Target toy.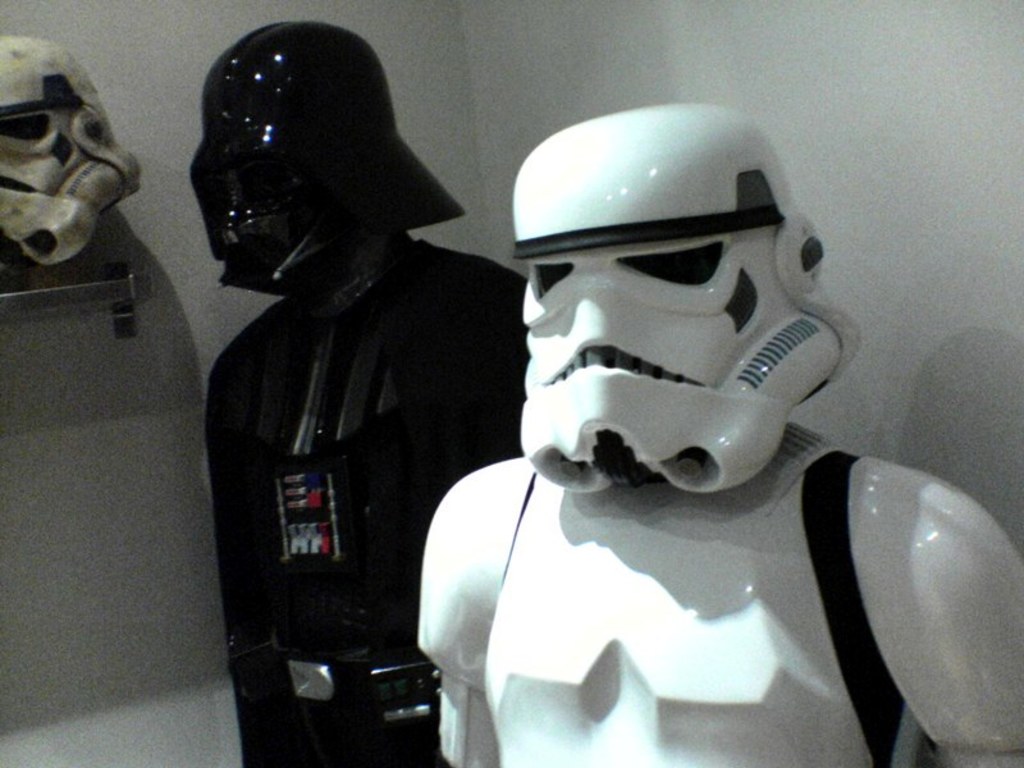
Target region: (379, 86, 1023, 767).
